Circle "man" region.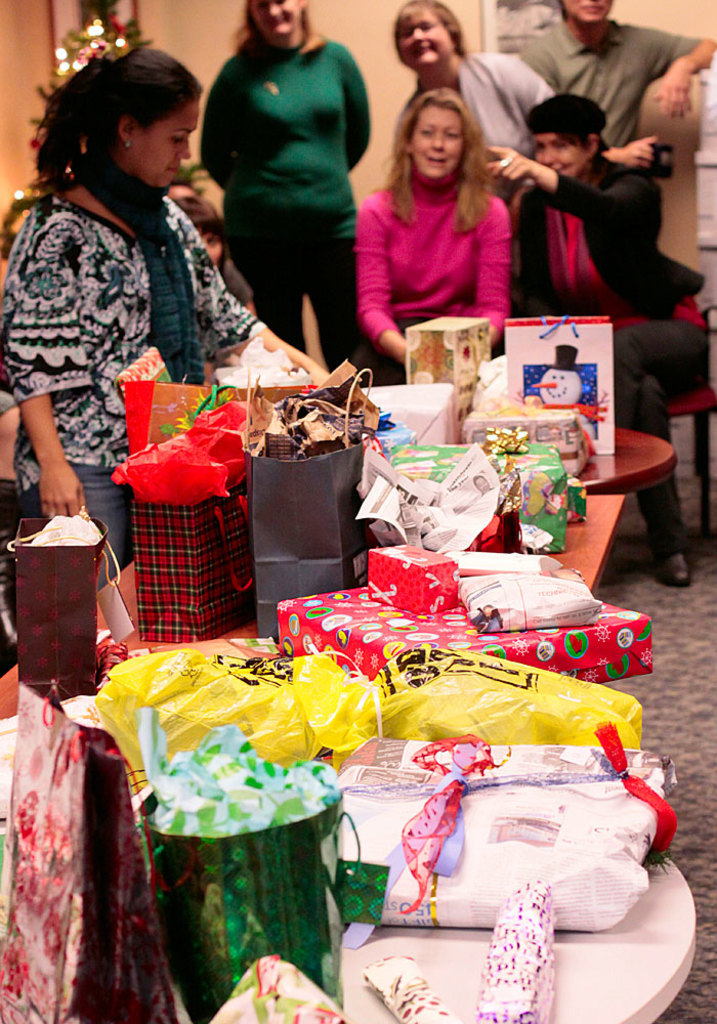
Region: 517 0 716 175.
